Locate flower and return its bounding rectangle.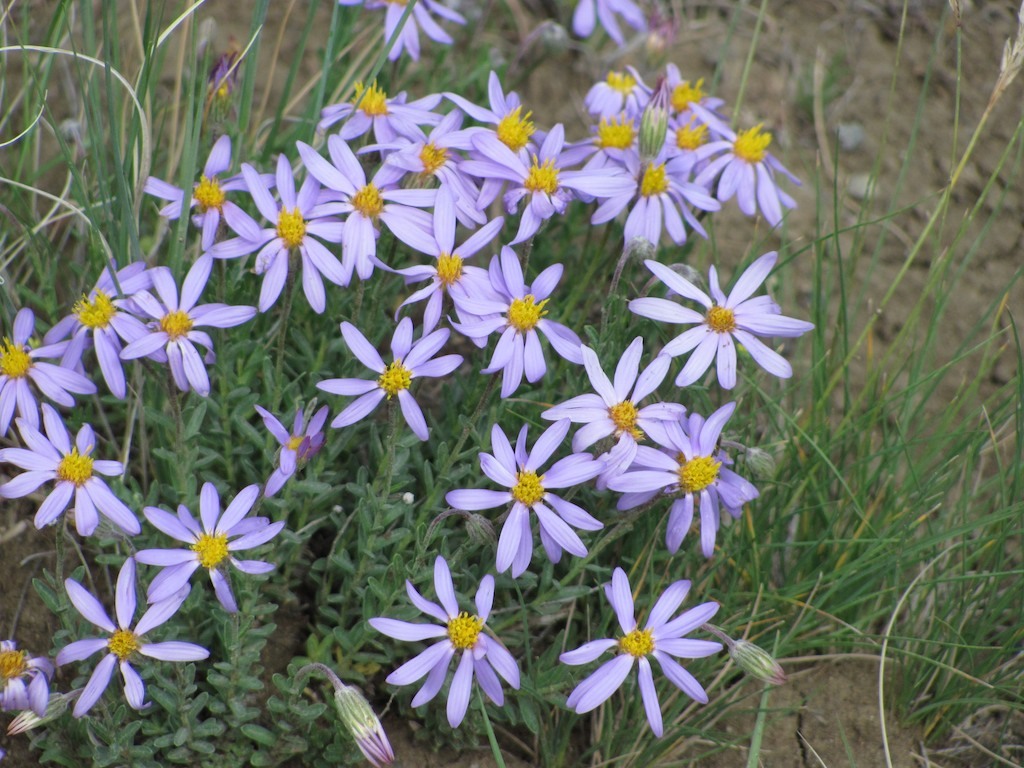
<box>558,567,720,738</box>.
